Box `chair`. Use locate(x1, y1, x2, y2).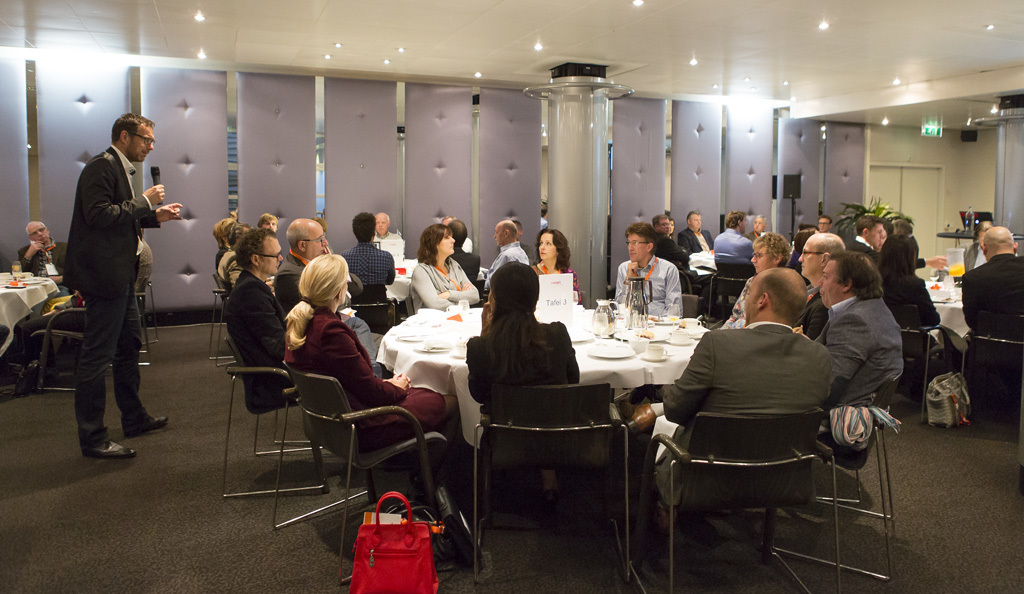
locate(35, 306, 86, 395).
